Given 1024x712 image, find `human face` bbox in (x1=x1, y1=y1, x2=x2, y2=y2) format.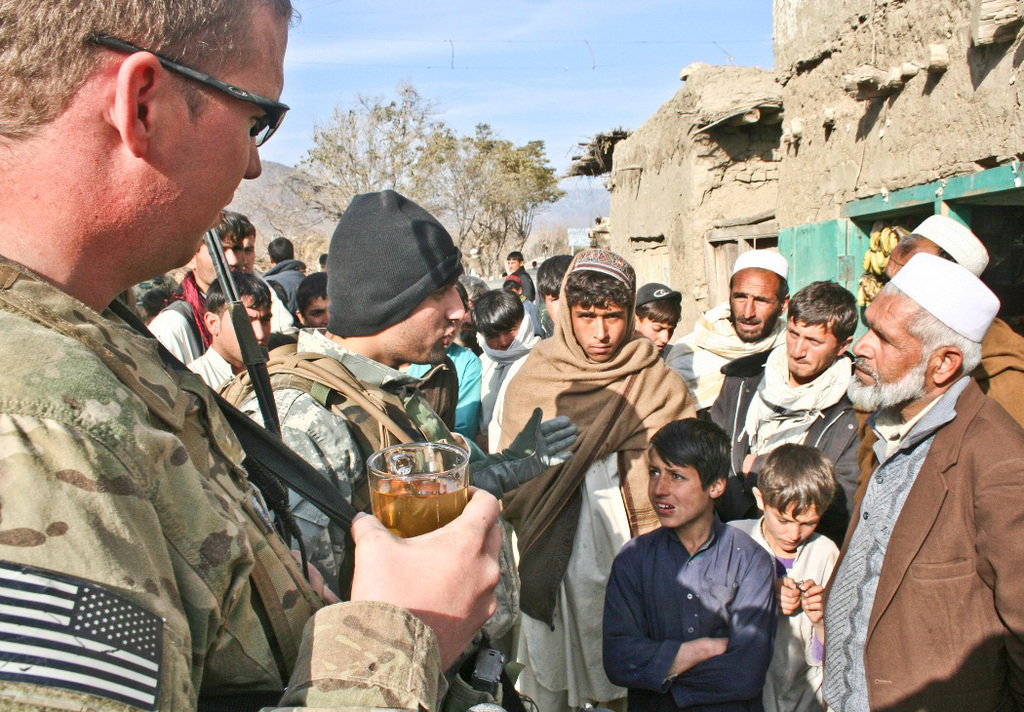
(x1=729, y1=274, x2=780, y2=338).
